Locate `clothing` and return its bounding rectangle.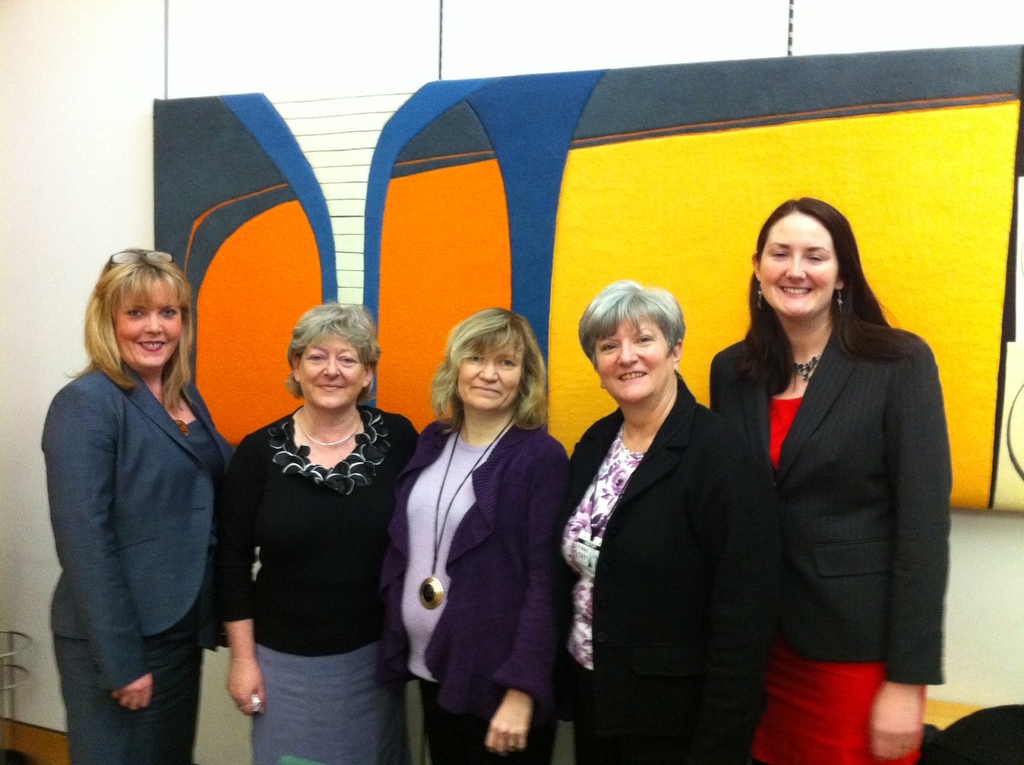
select_region(223, 405, 417, 764).
